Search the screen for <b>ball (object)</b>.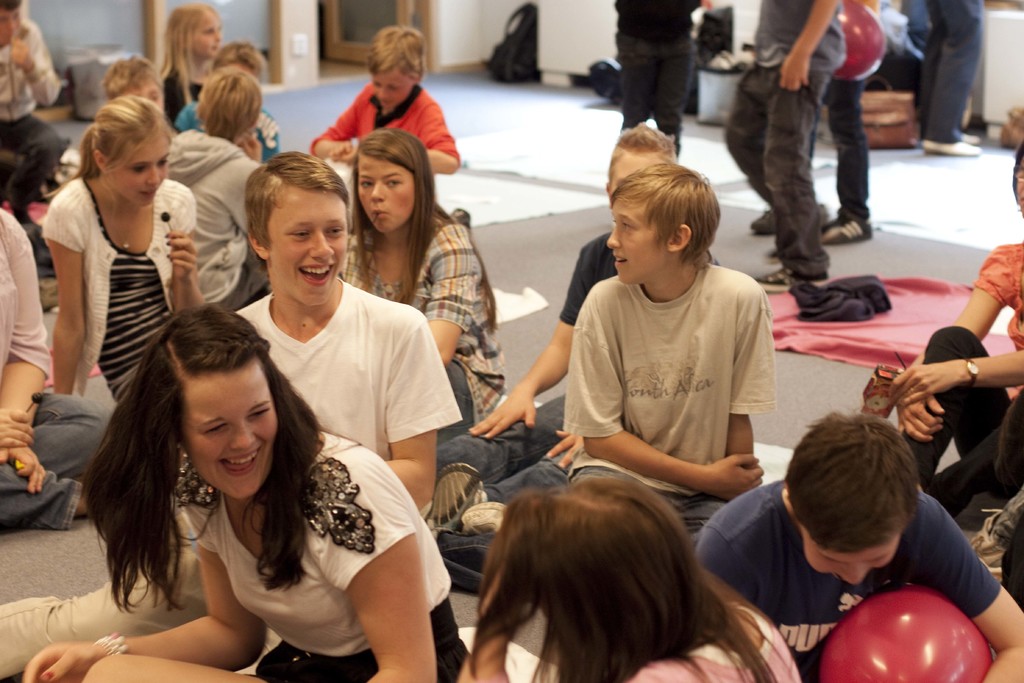
Found at l=817, t=587, r=992, b=682.
